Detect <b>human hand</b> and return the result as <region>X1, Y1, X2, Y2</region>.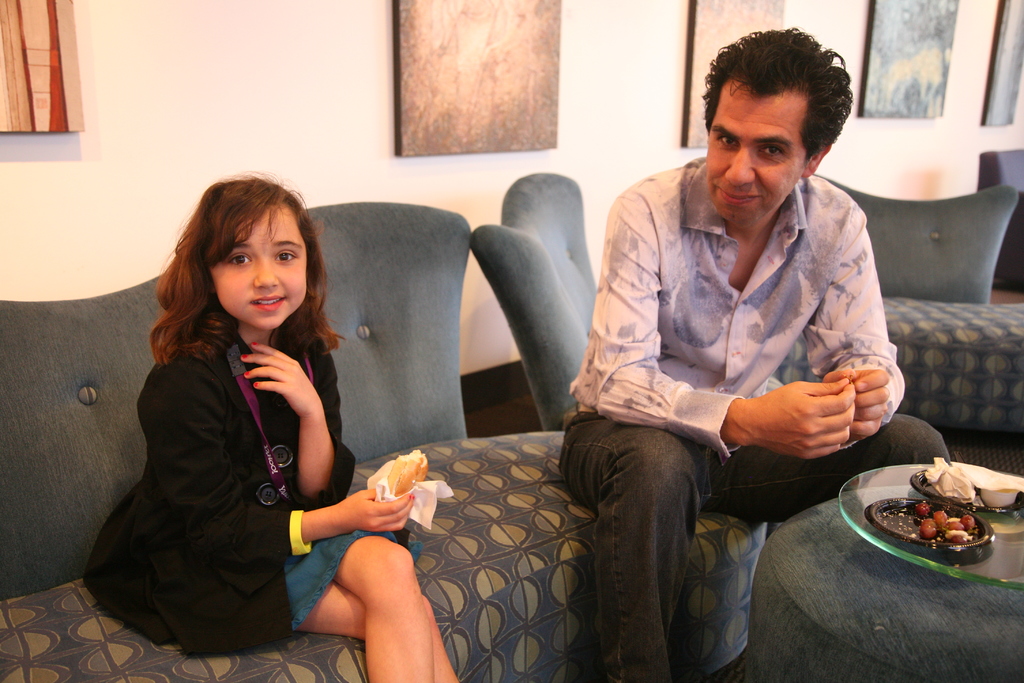
<region>819, 366, 894, 443</region>.
